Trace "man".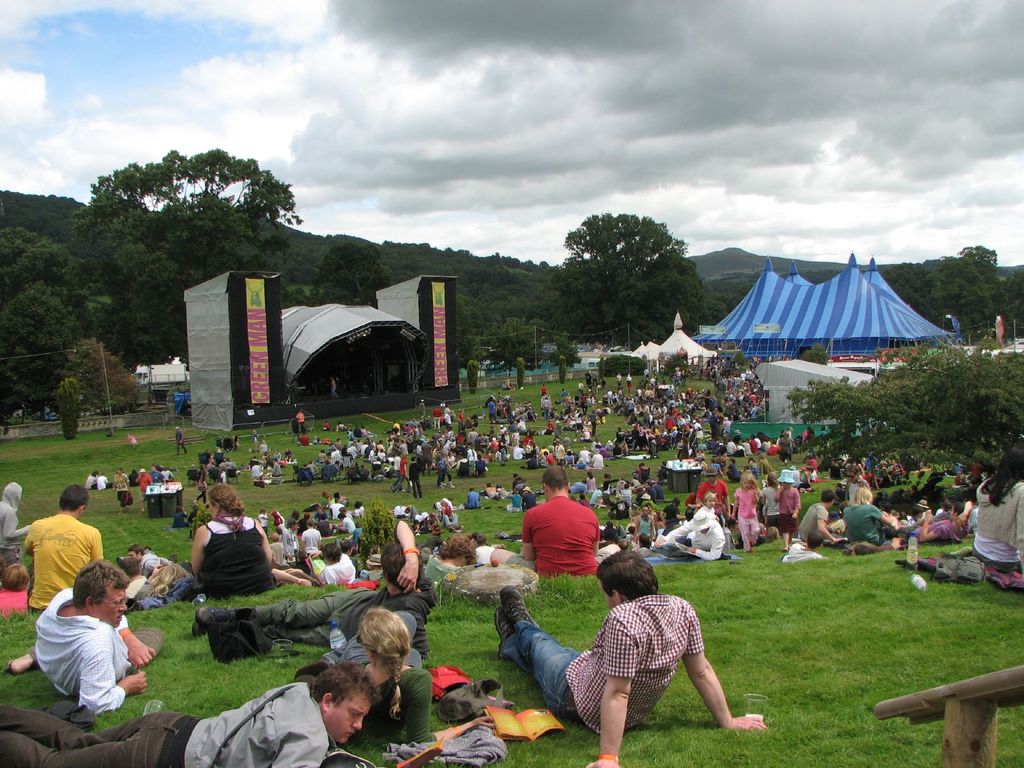
Traced to <region>0, 479, 30, 579</region>.
